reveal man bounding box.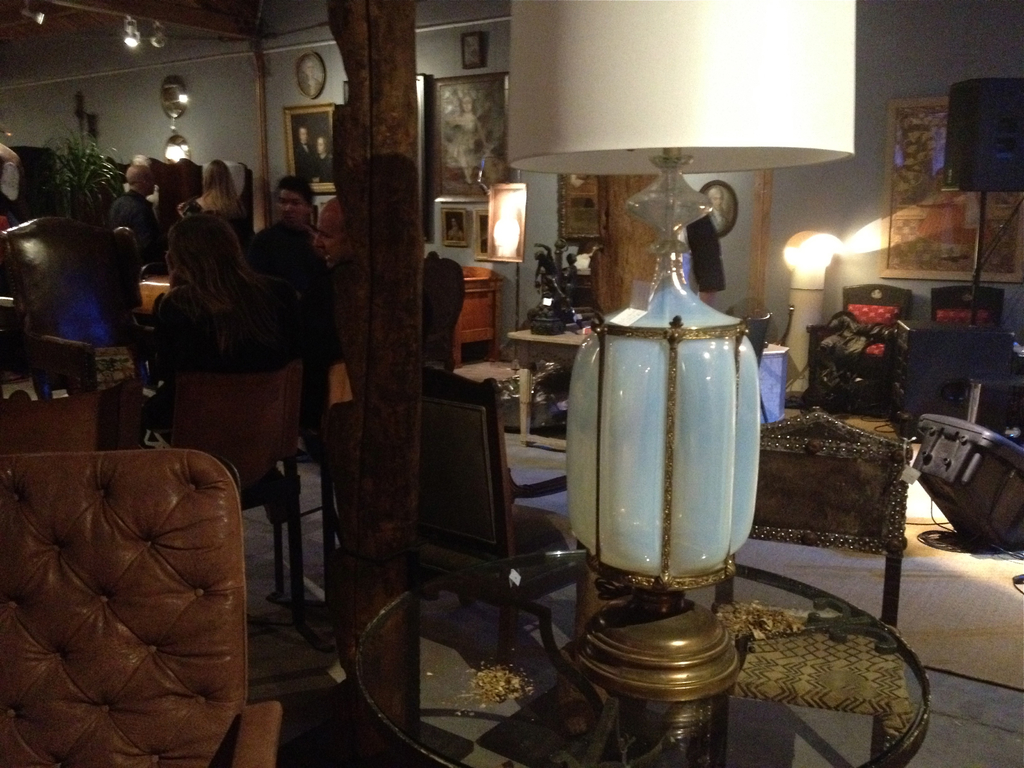
Revealed: 111/165/168/280.
